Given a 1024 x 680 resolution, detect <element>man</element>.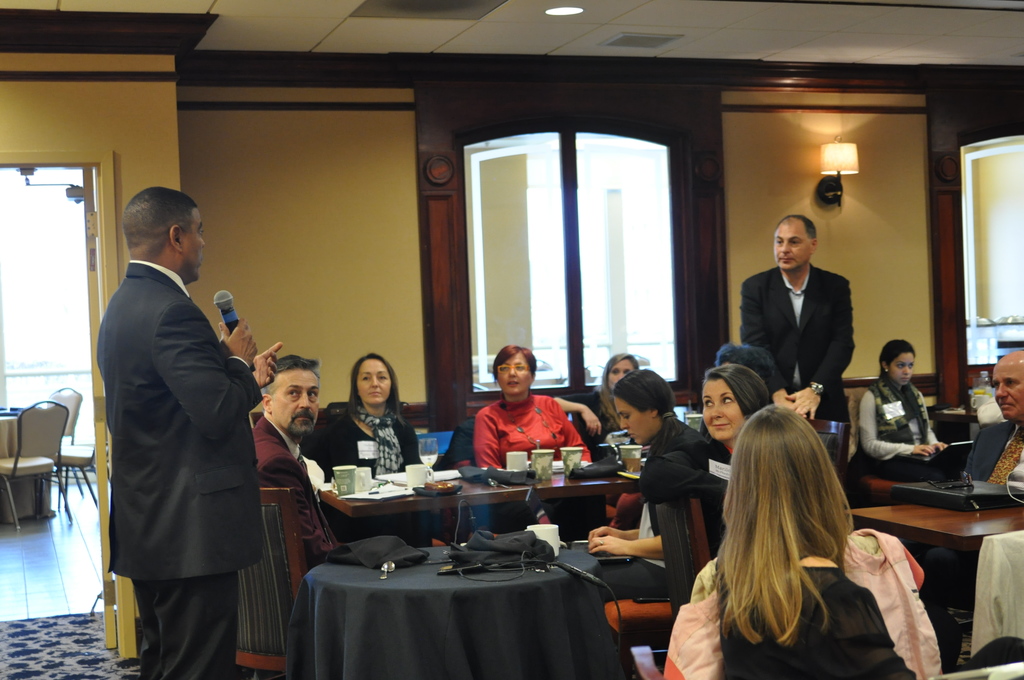
<region>90, 156, 286, 679</region>.
